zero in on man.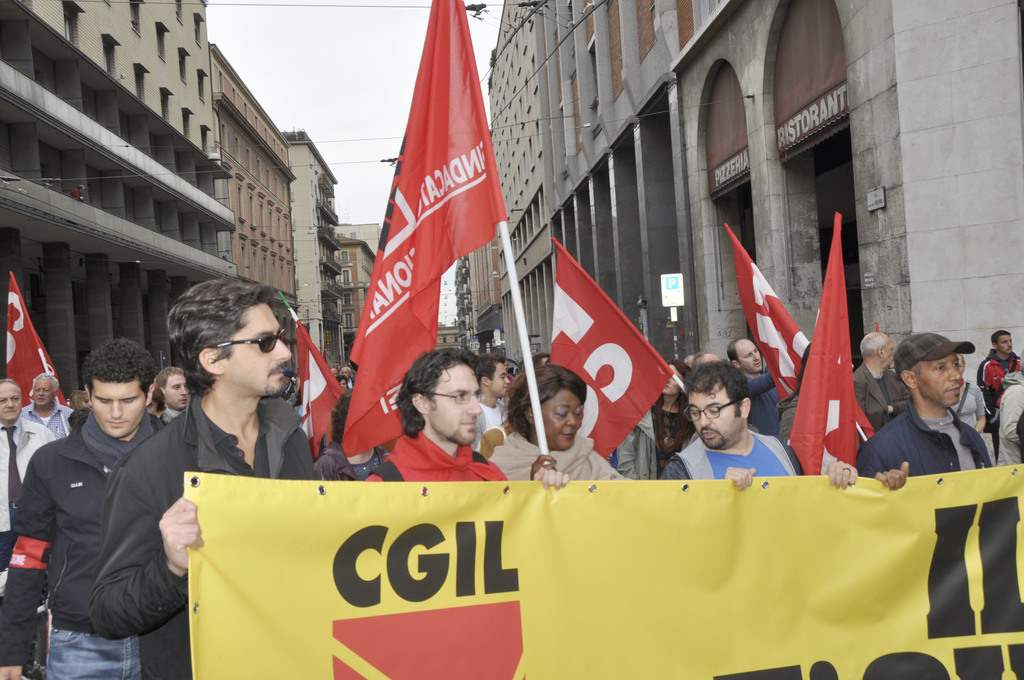
Zeroed in: [left=657, top=356, right=856, bottom=492].
